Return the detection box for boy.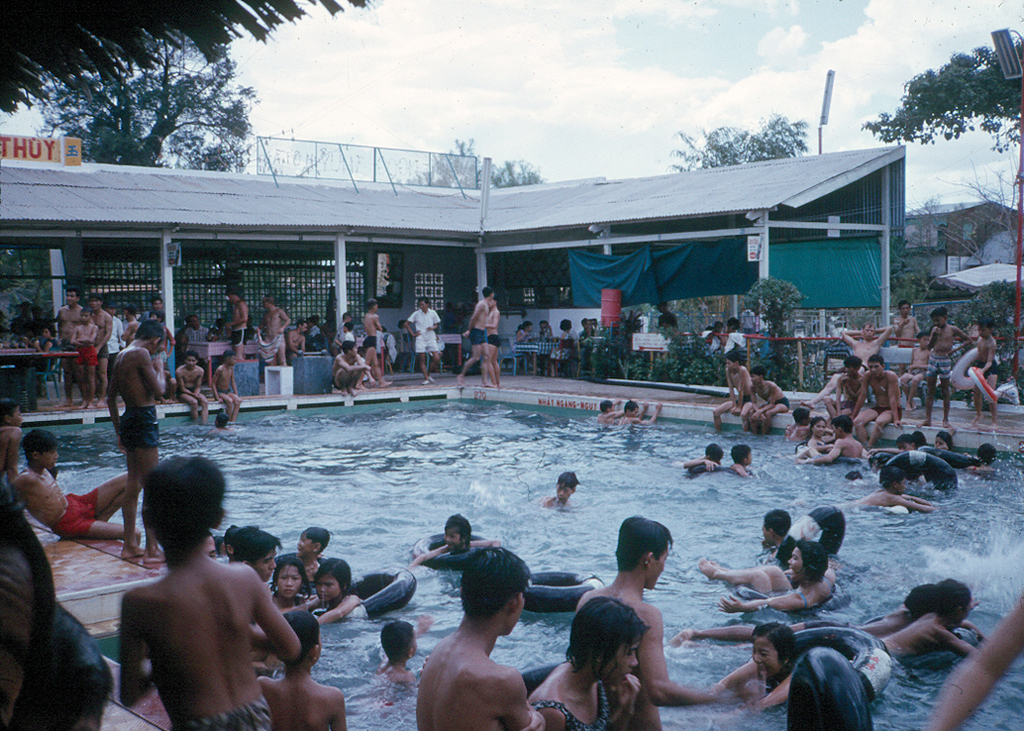
[114,451,304,730].
